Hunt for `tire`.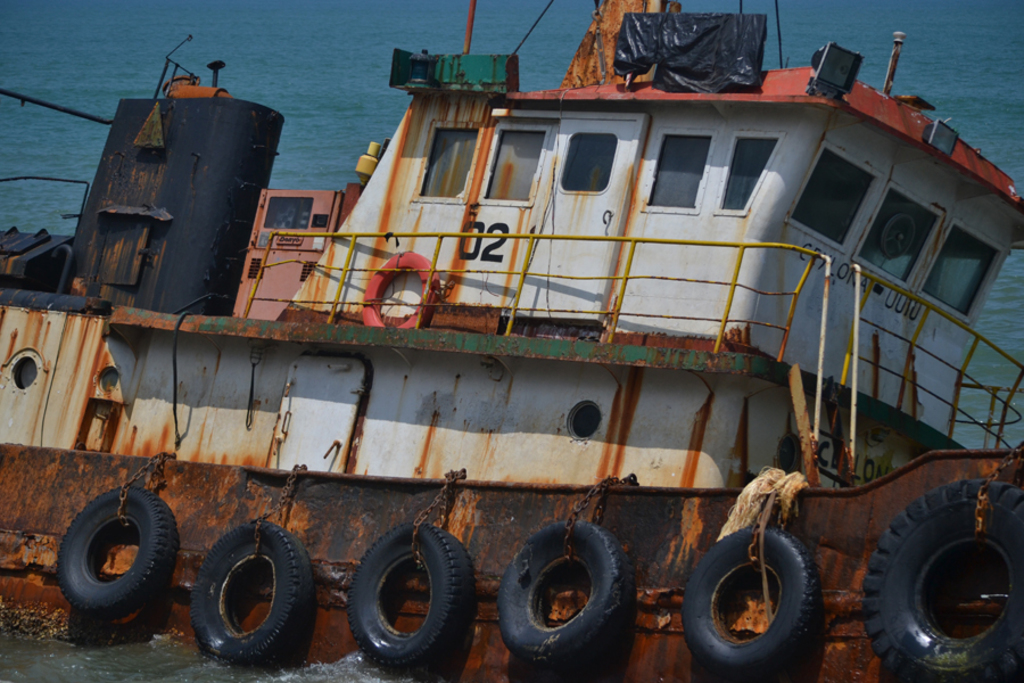
Hunted down at {"x1": 336, "y1": 525, "x2": 468, "y2": 673}.
